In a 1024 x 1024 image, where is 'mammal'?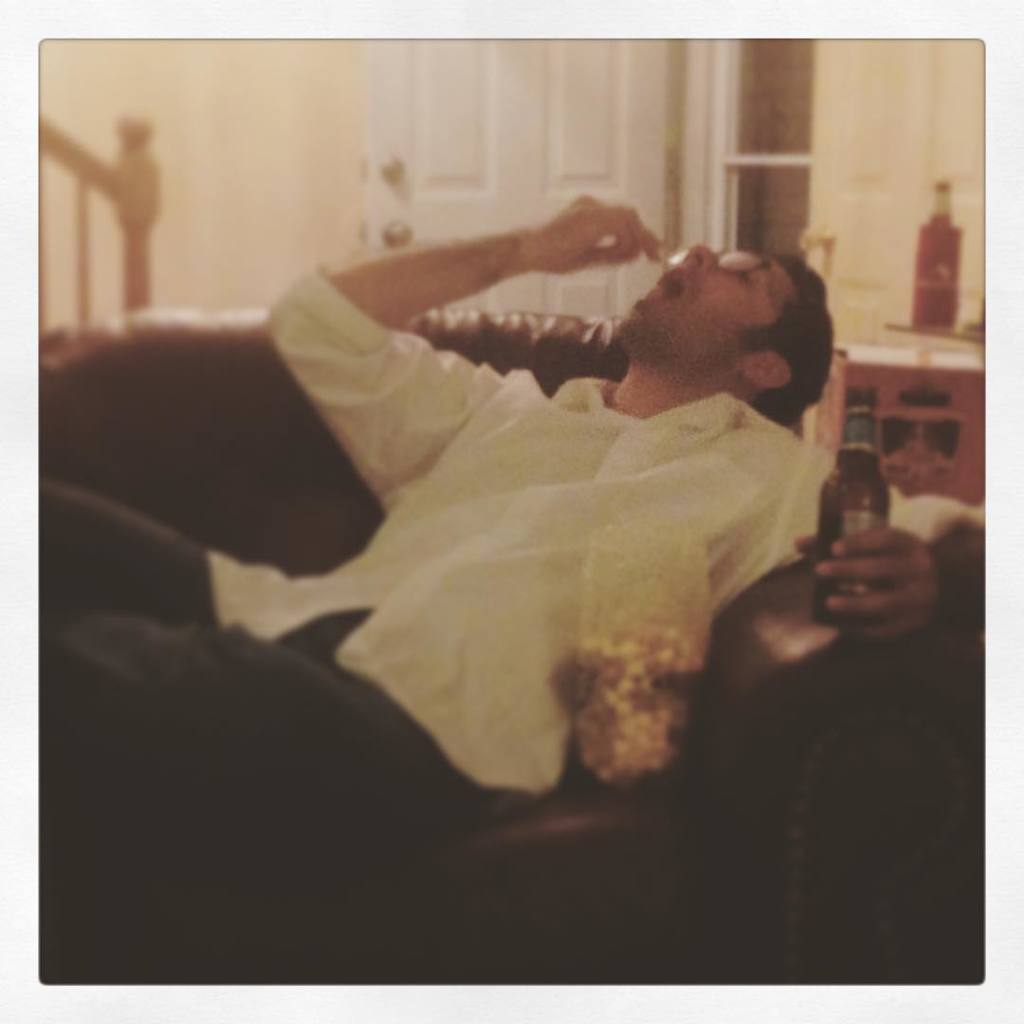
194, 154, 909, 926.
